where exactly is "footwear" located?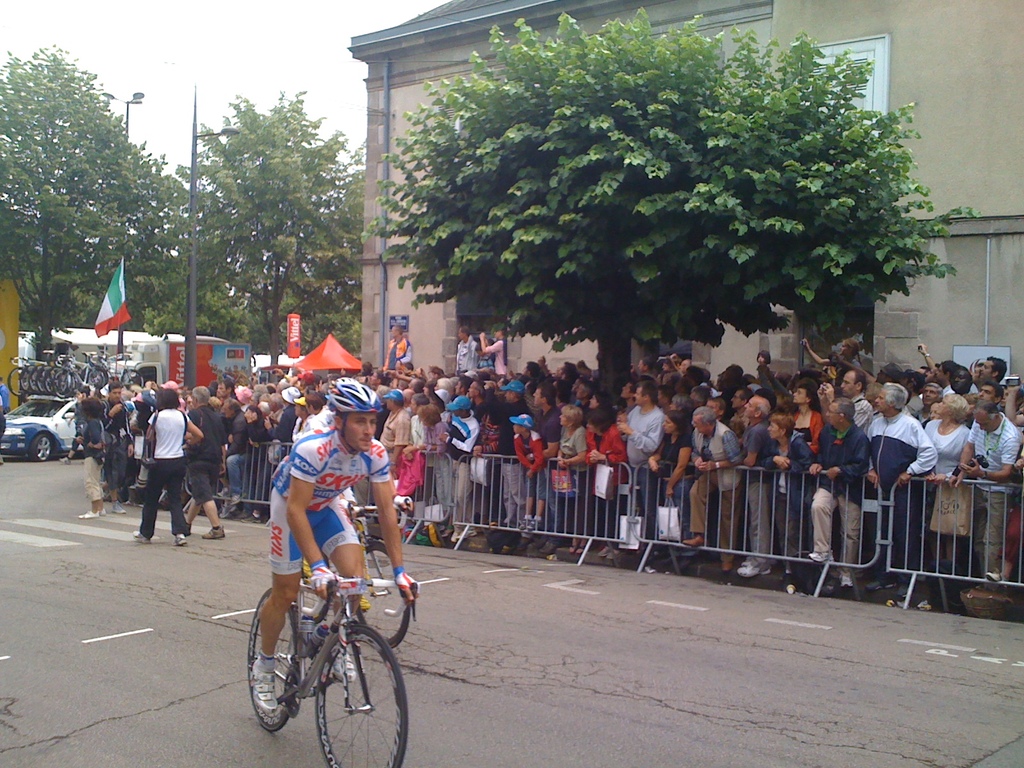
Its bounding box is 524,535,560,552.
